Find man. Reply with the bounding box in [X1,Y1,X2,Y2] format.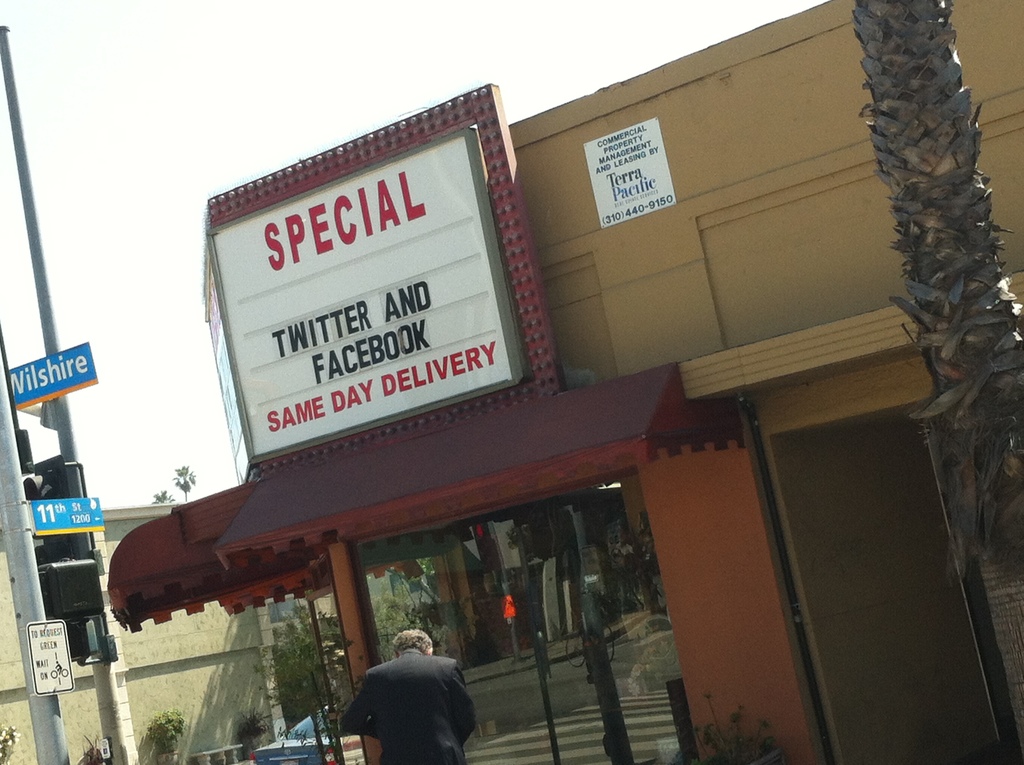
[326,627,479,764].
